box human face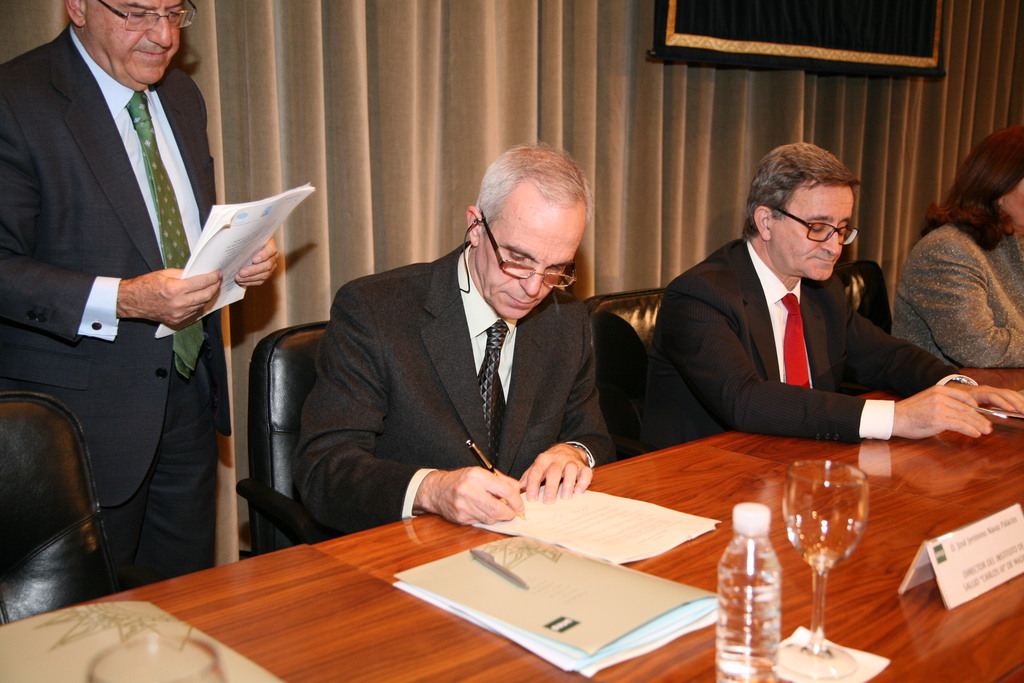
(1002,178,1023,222)
